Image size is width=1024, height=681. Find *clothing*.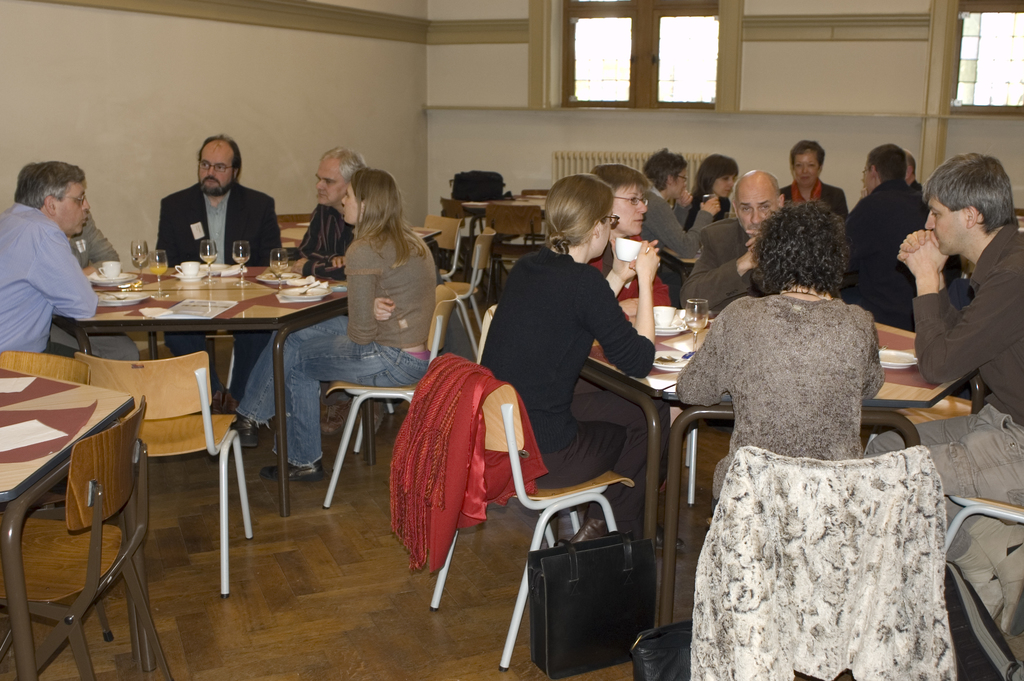
<box>586,236,675,302</box>.
